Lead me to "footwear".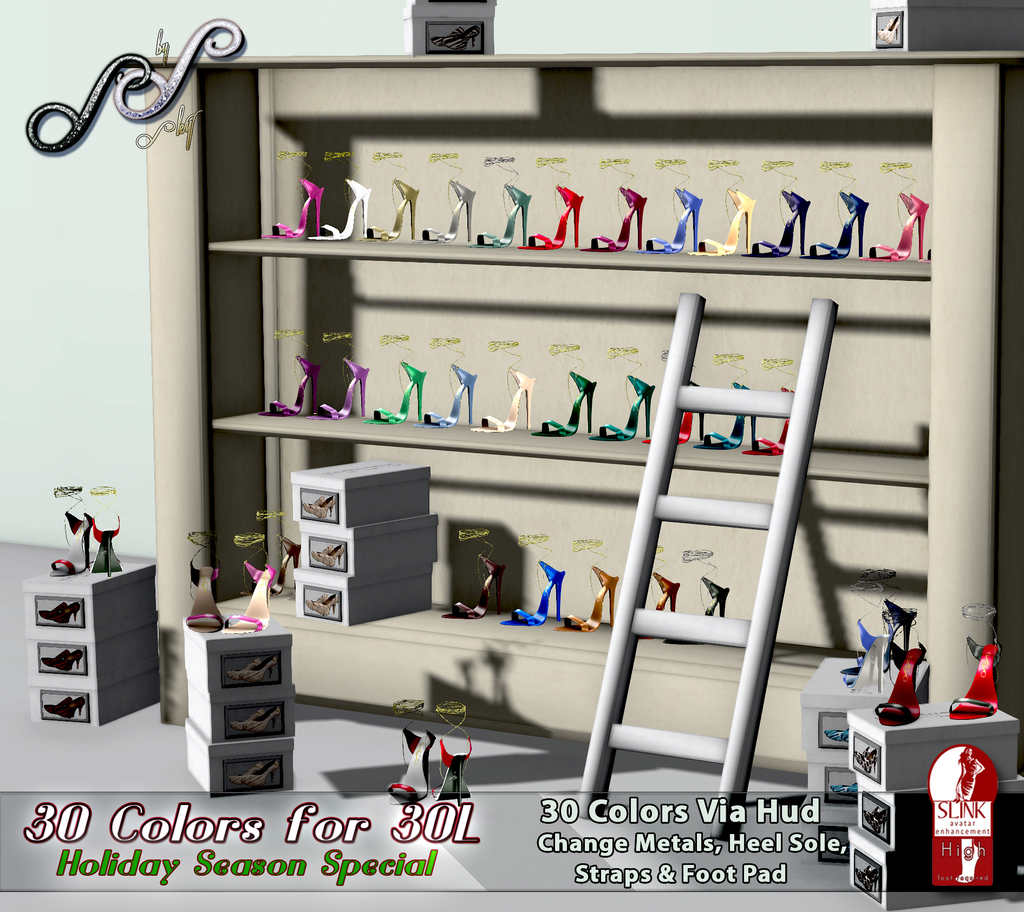
Lead to BBox(410, 149, 474, 243).
